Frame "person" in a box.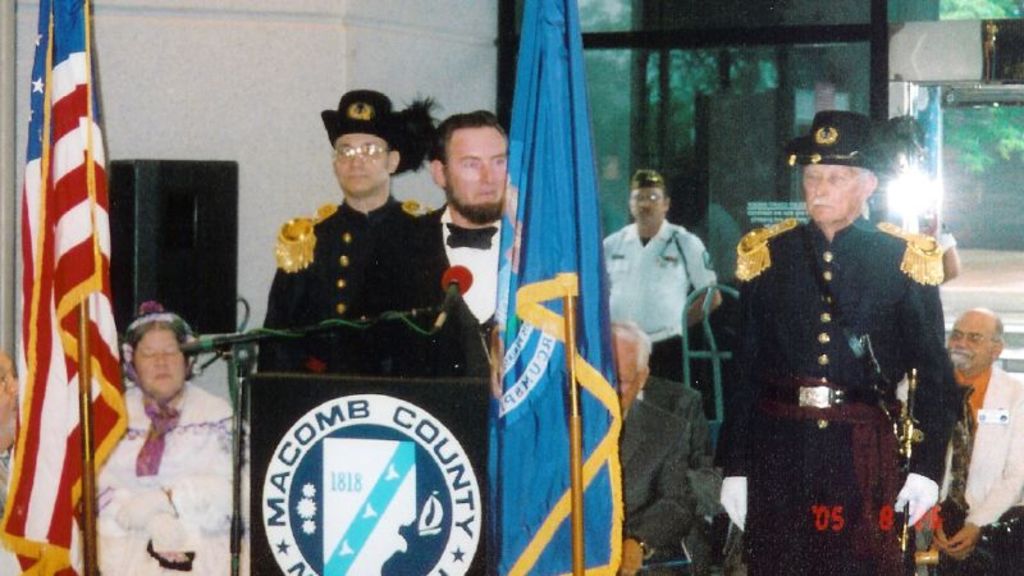
bbox=[922, 303, 1023, 575].
